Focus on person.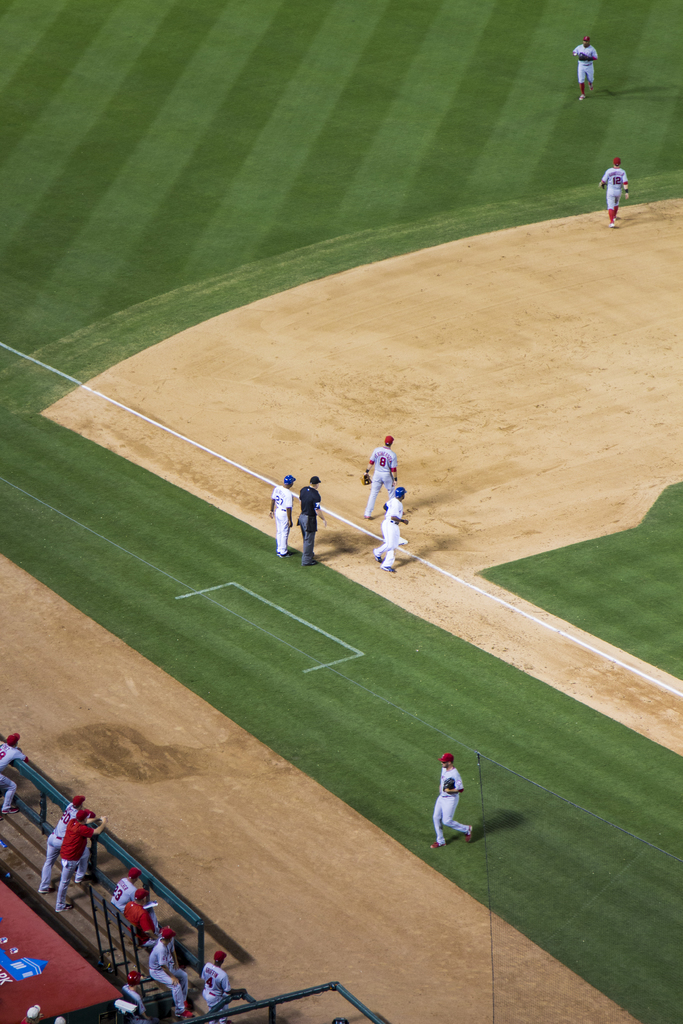
Focused at 134, 879, 153, 934.
